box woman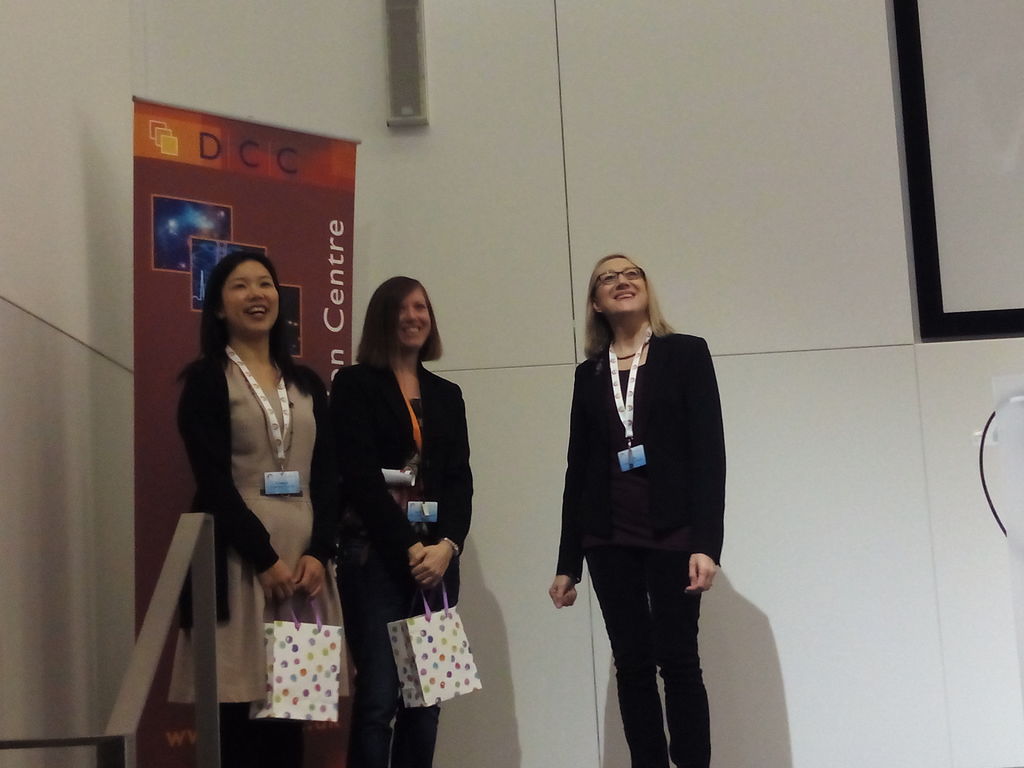
detection(173, 252, 334, 767)
